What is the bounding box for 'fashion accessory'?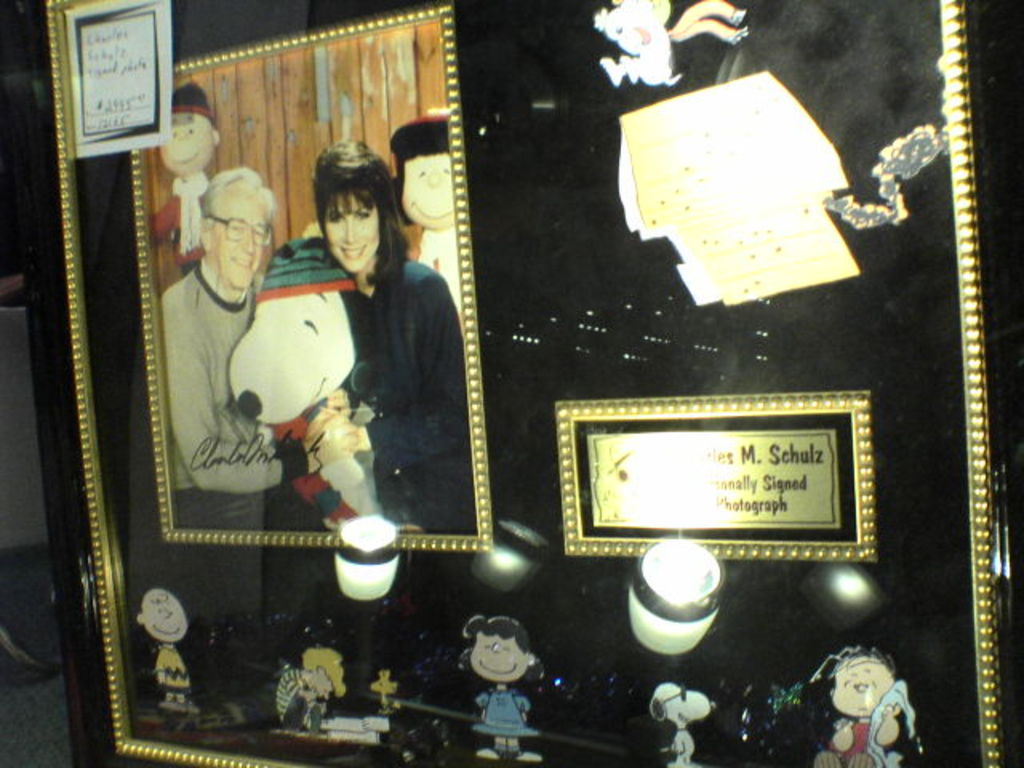
detection(854, 749, 877, 766).
